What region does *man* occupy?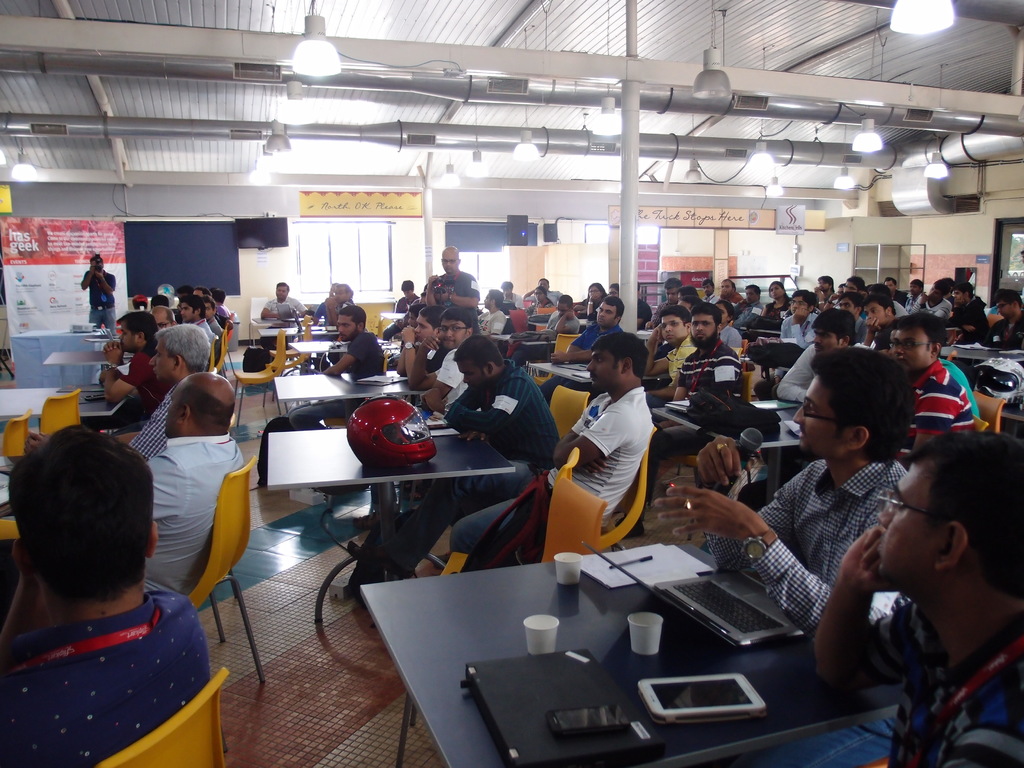
(x1=499, y1=280, x2=527, y2=308).
